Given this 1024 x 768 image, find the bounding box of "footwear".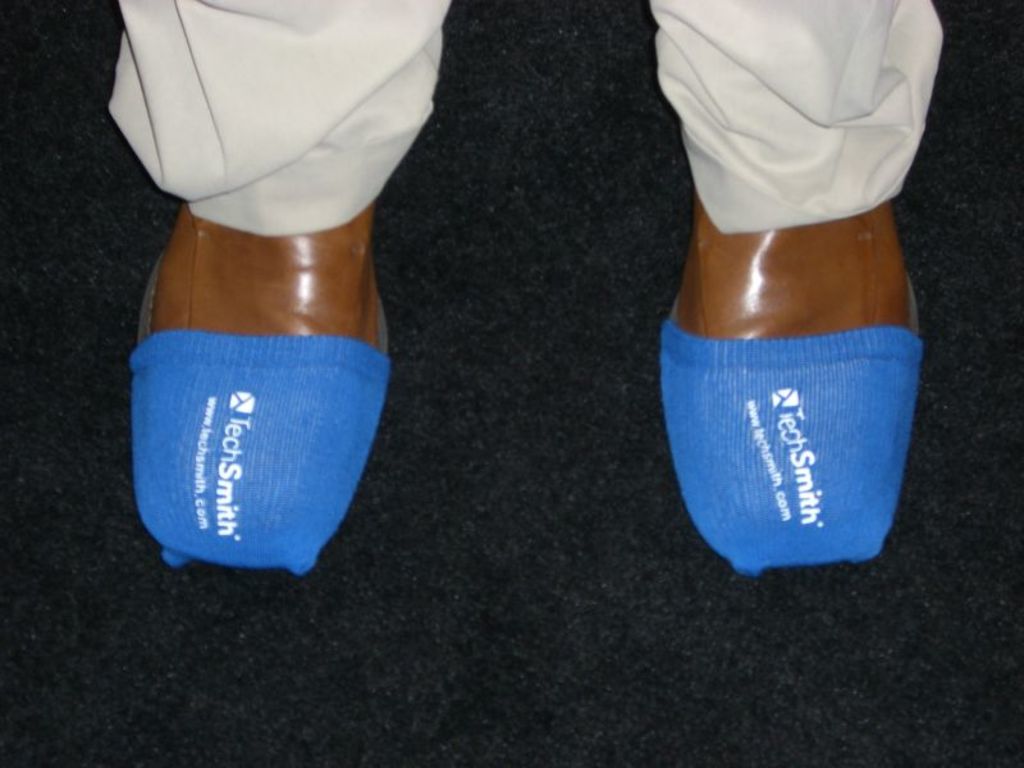
box(113, 113, 393, 559).
